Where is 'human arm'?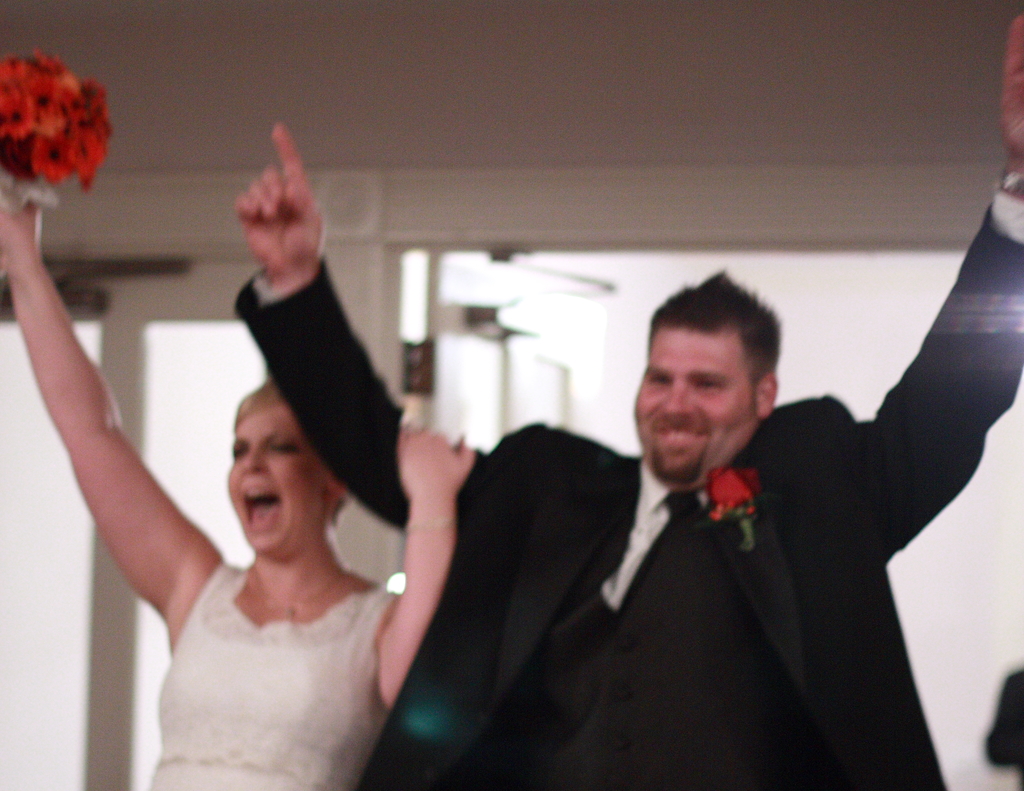
bbox=(238, 123, 470, 548).
